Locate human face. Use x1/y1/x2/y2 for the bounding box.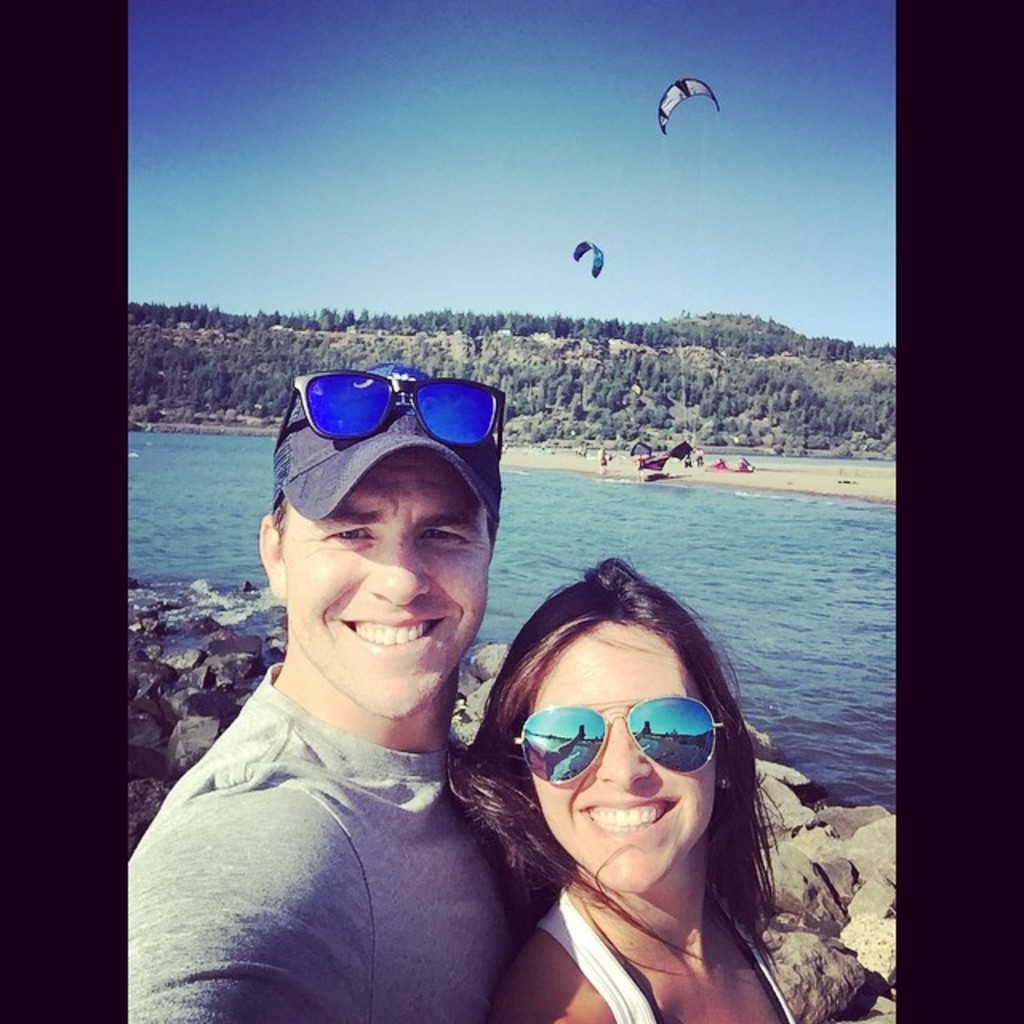
283/453/493/720.
